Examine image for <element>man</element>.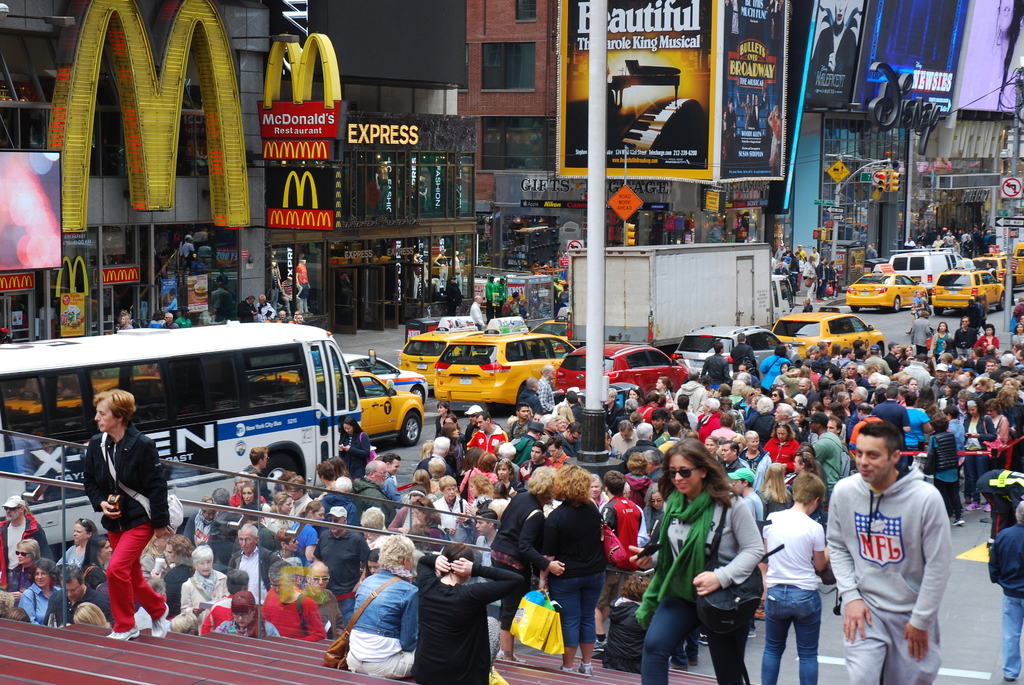
Examination result: crop(760, 478, 831, 684).
